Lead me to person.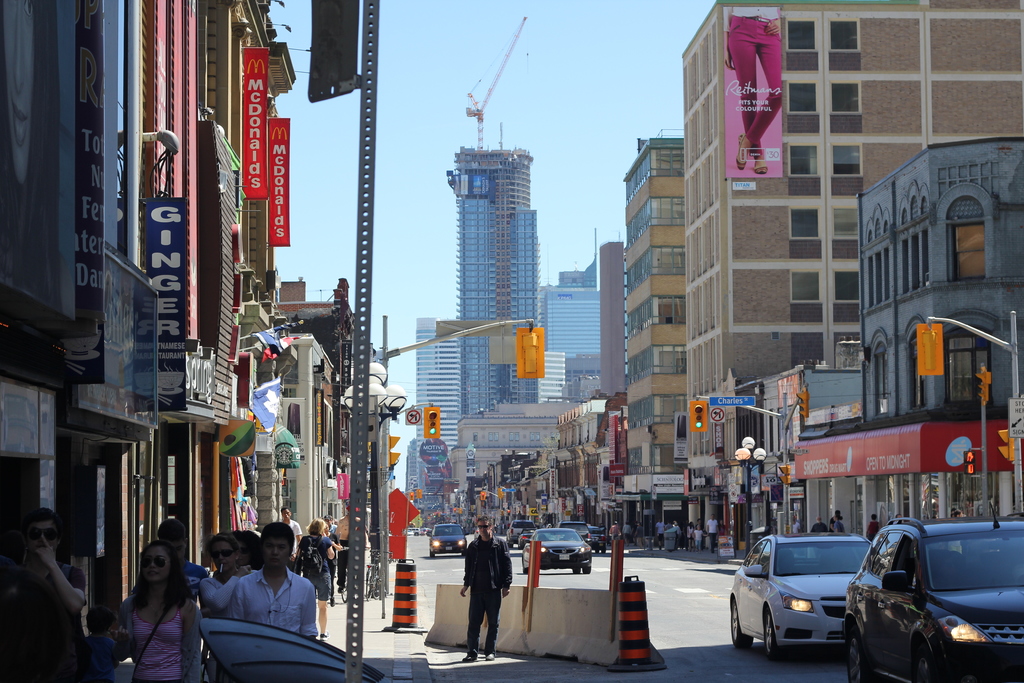
Lead to (left=455, top=531, right=507, bottom=667).
